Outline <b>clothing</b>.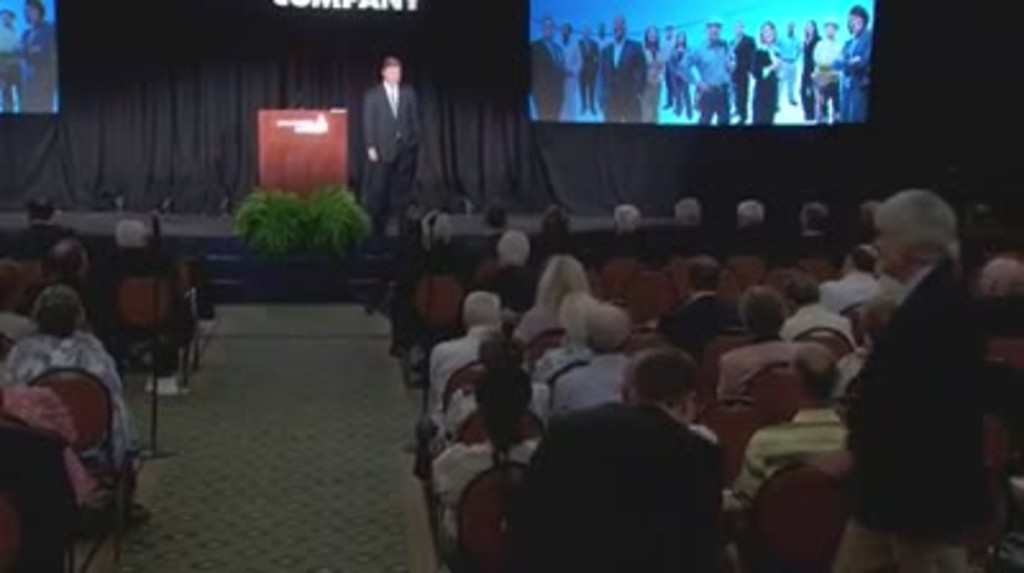
Outline: bbox=(822, 263, 896, 320).
